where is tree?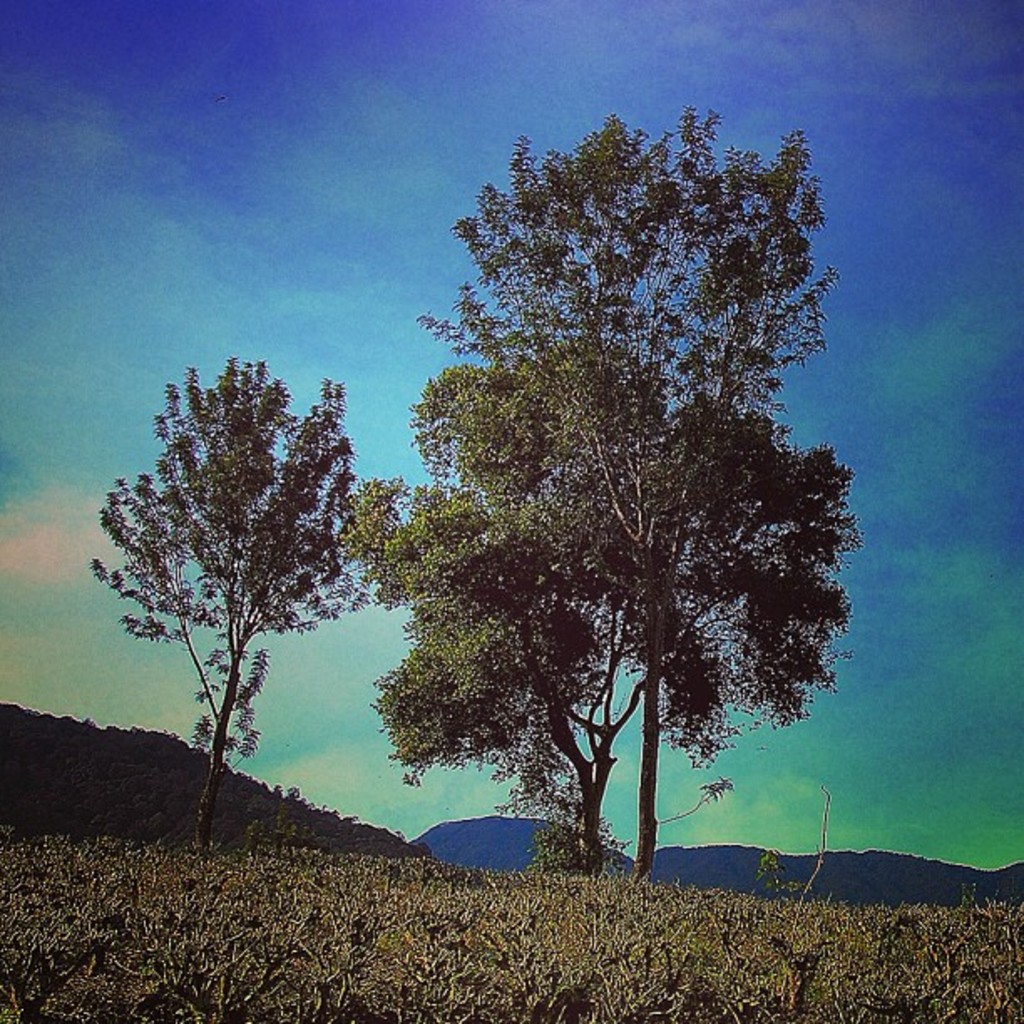
region(85, 345, 417, 860).
